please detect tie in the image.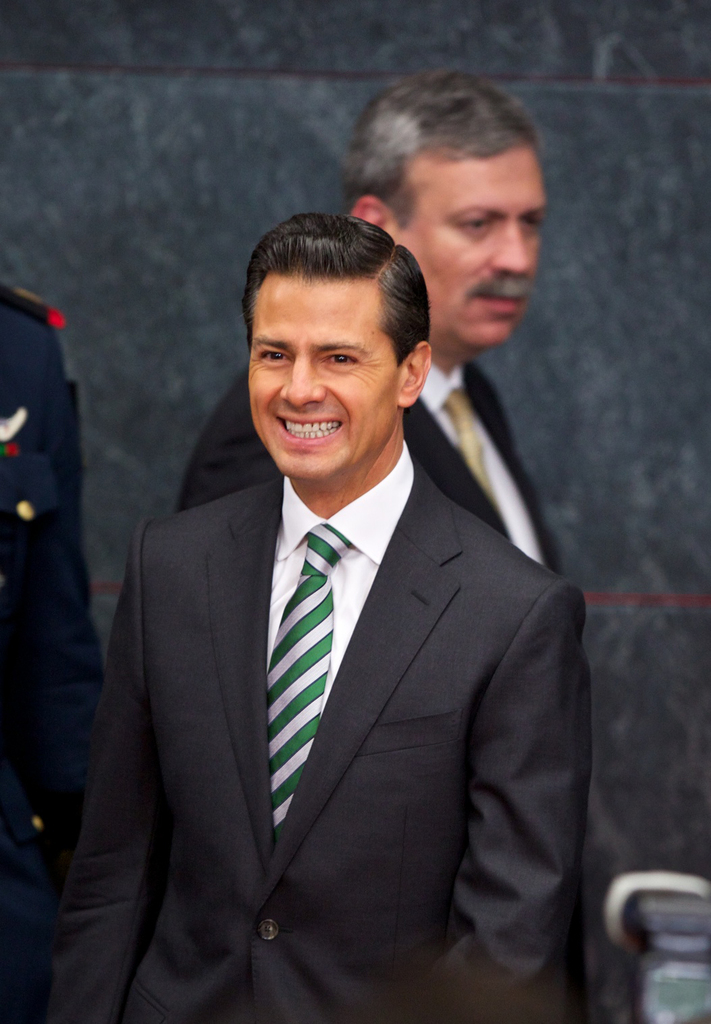
<bbox>262, 518, 357, 857</bbox>.
